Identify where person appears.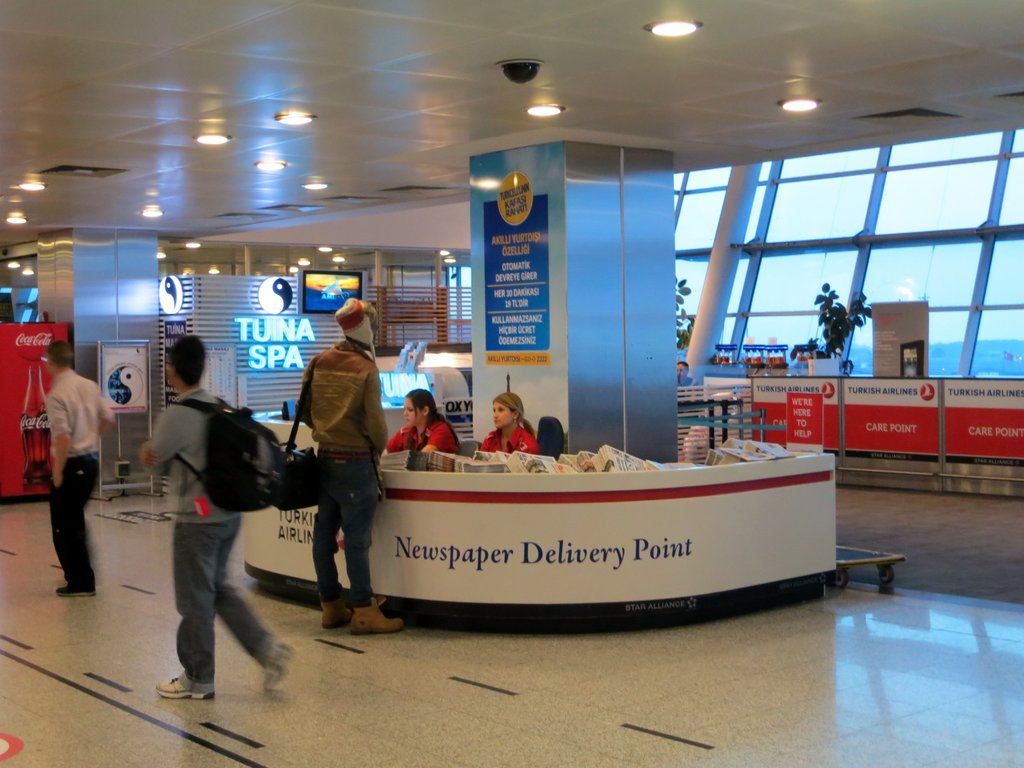
Appears at [147, 332, 292, 703].
